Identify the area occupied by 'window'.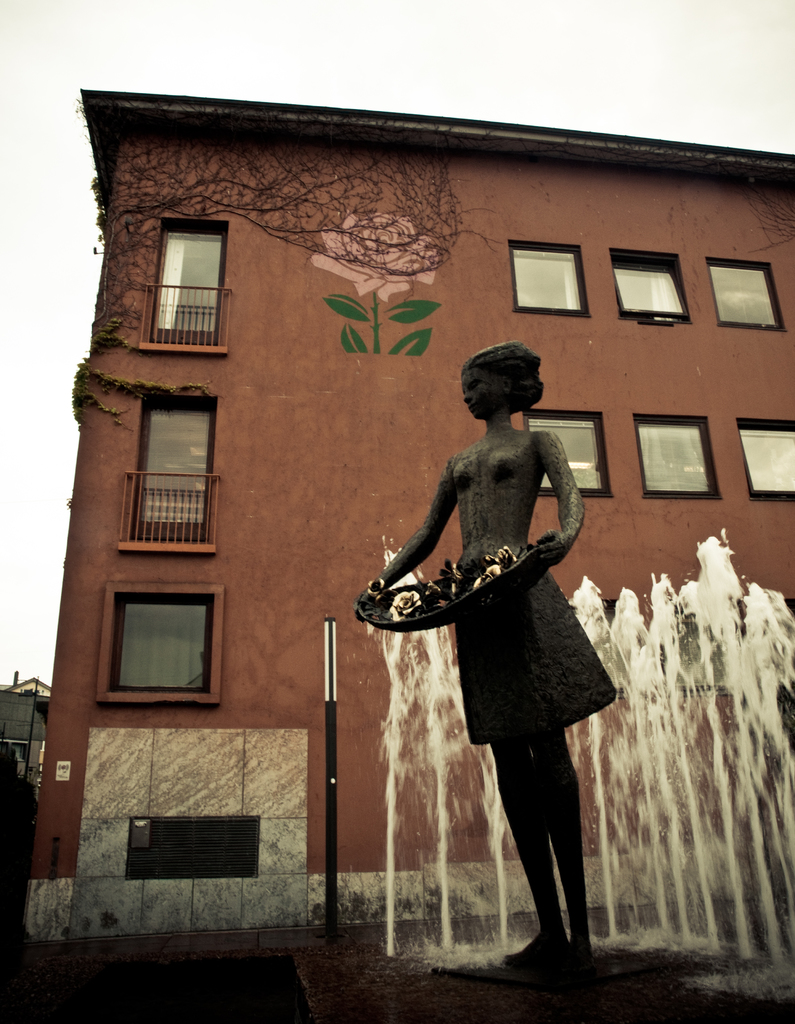
Area: 705,259,780,326.
